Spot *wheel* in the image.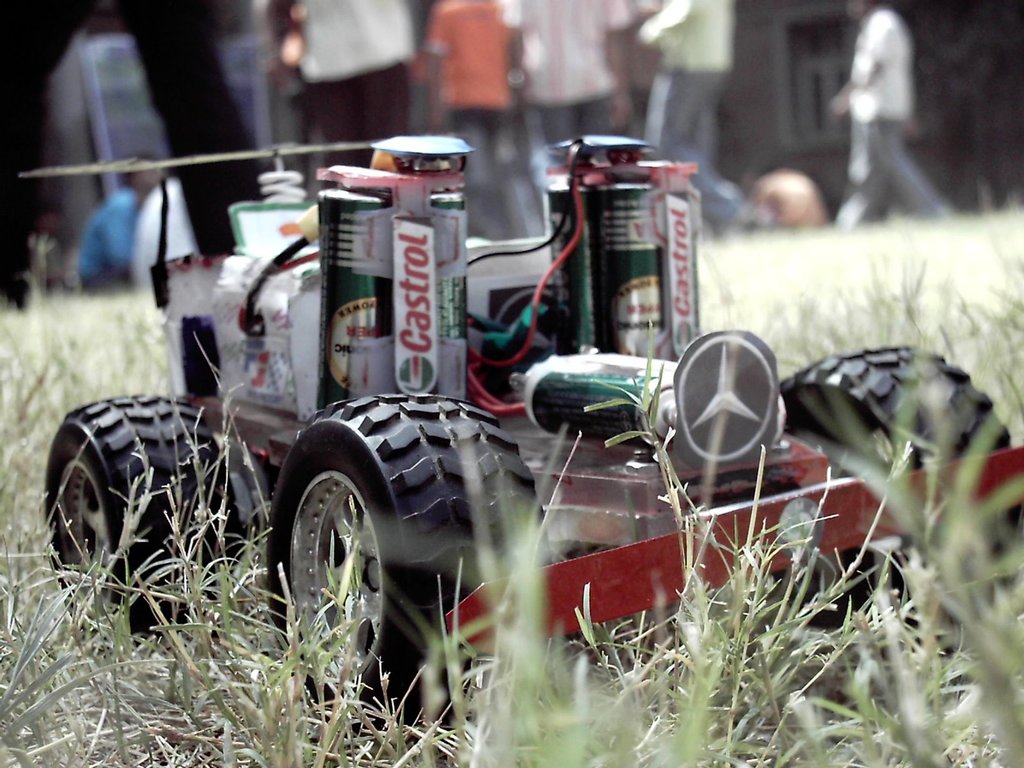
*wheel* found at box(266, 402, 546, 750).
